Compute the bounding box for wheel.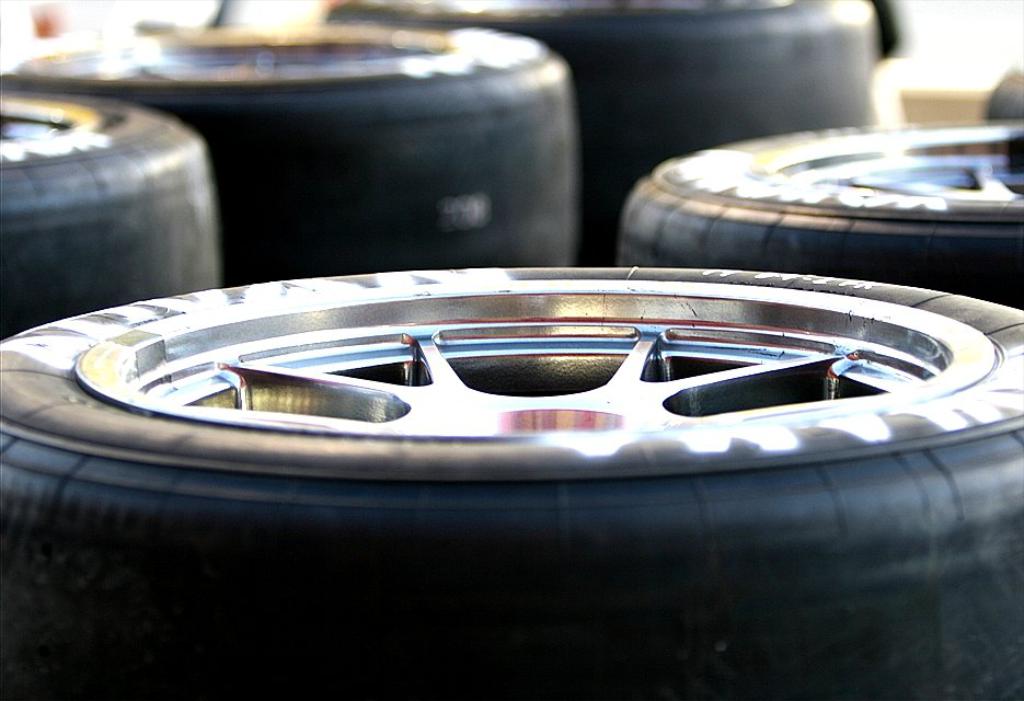
<region>318, 0, 883, 265</region>.
